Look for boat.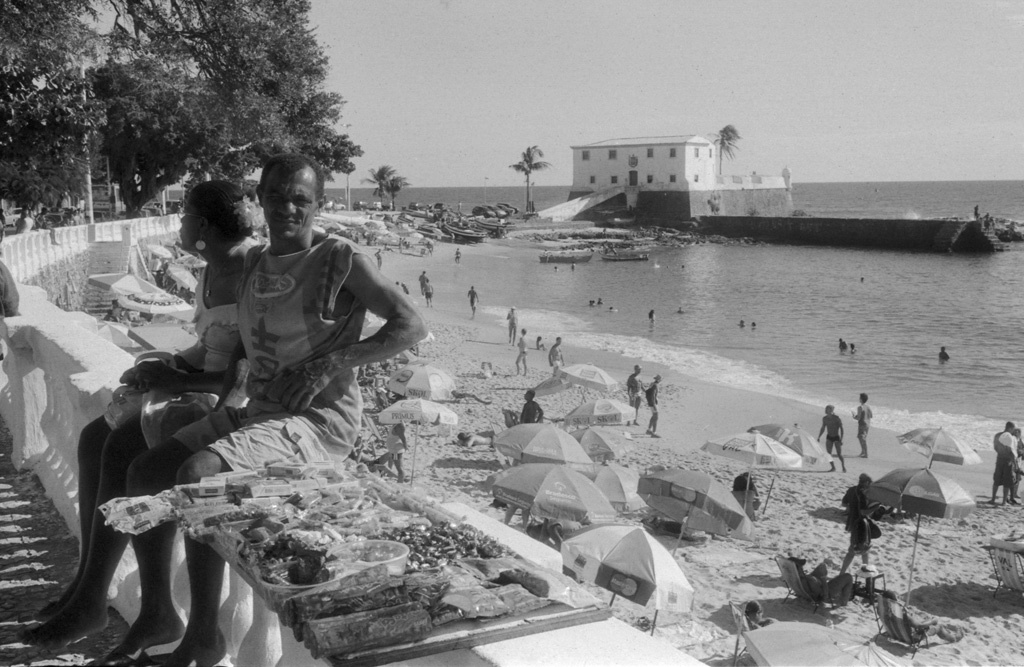
Found: [left=499, top=195, right=523, bottom=219].
